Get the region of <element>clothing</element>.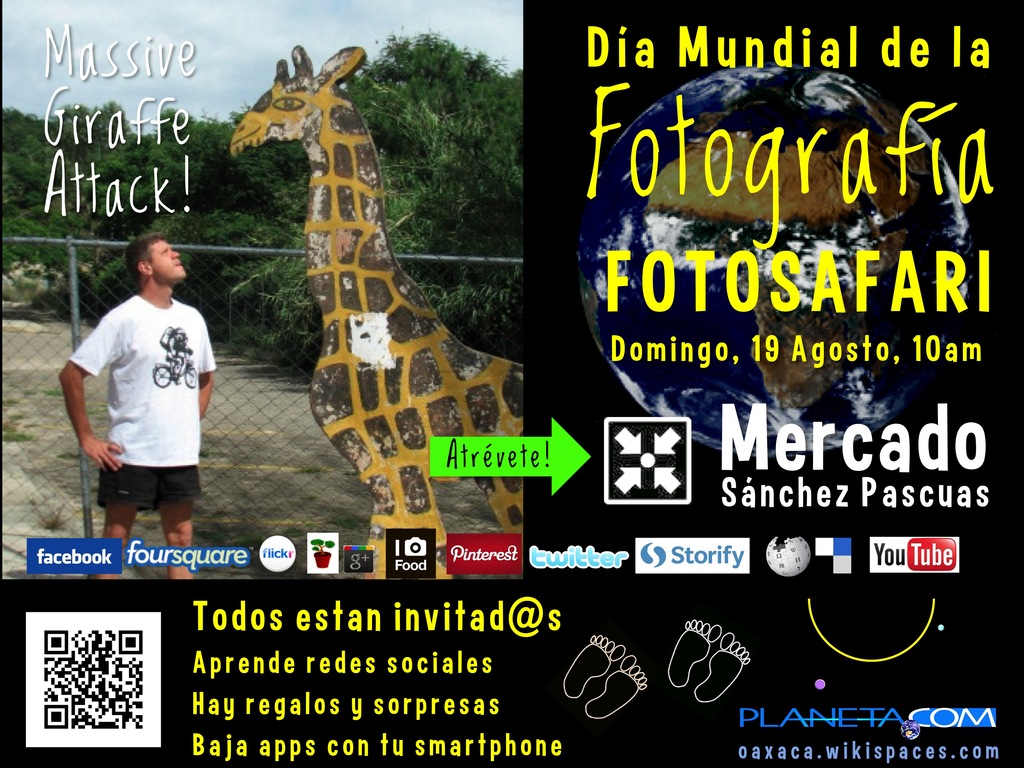
<box>63,299,216,513</box>.
